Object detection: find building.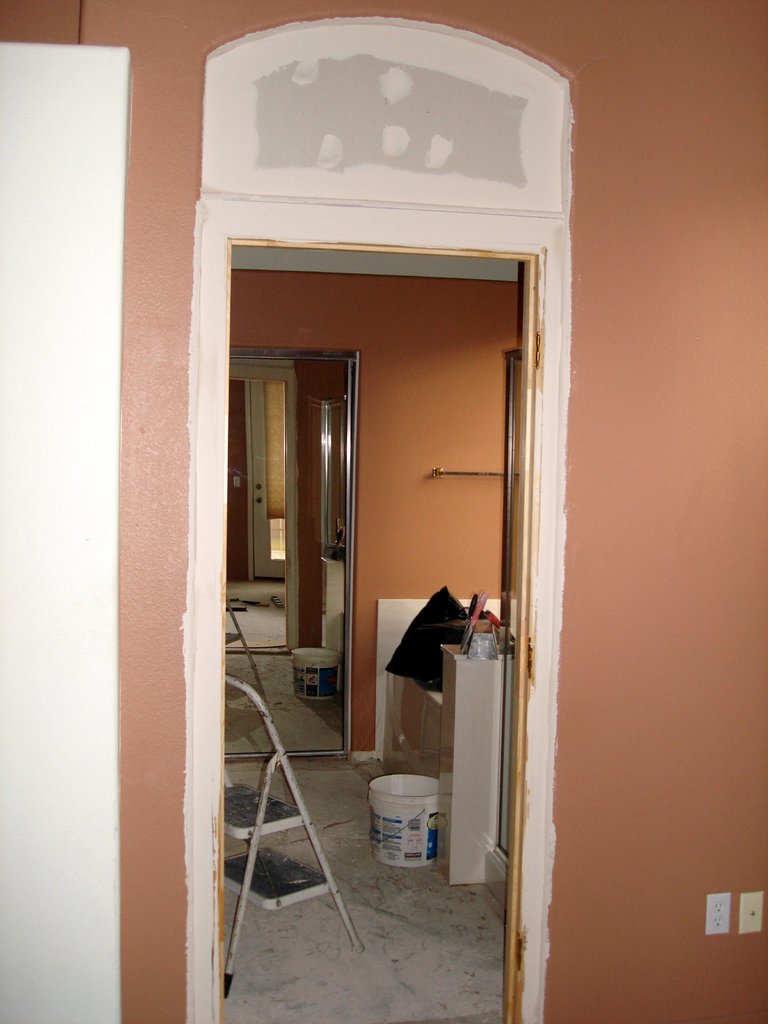
detection(0, 0, 767, 1021).
